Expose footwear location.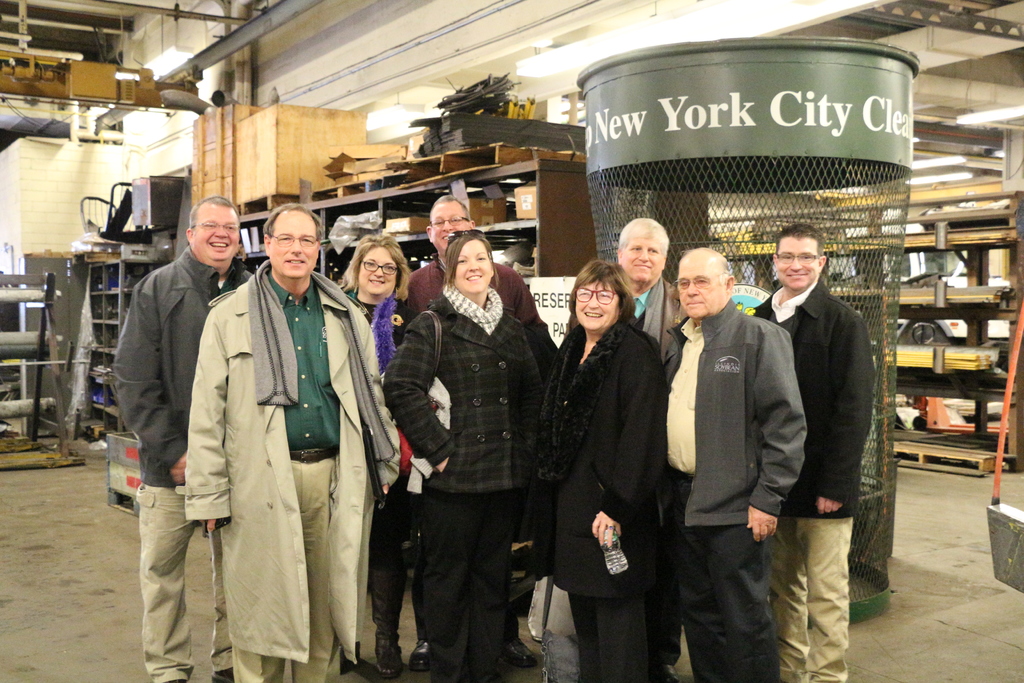
Exposed at x1=655, y1=664, x2=682, y2=682.
